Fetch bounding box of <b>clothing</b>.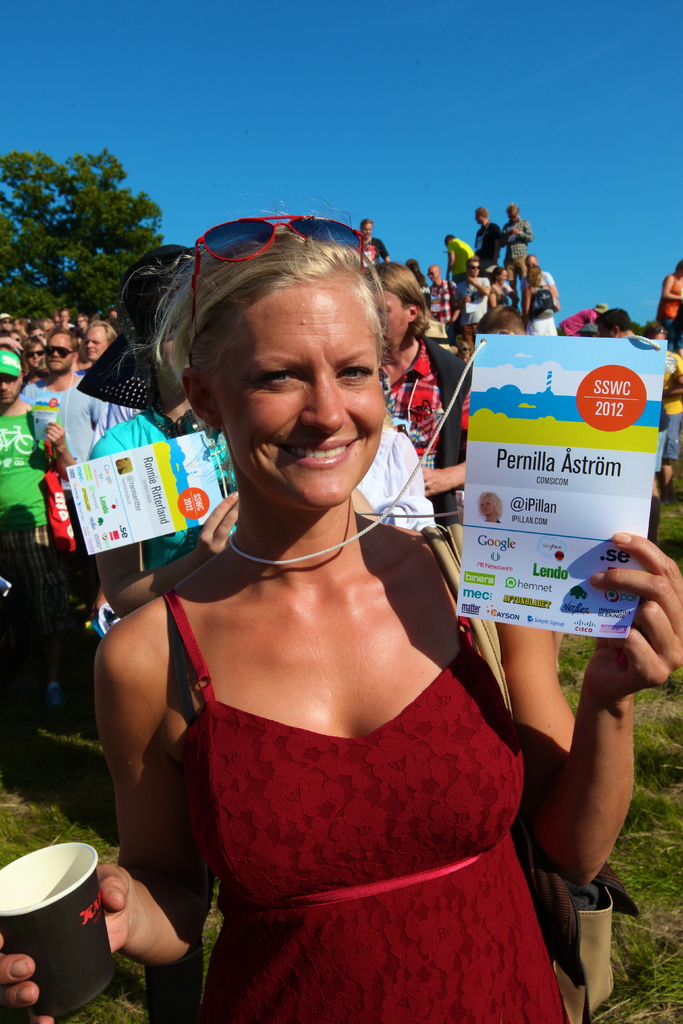
Bbox: (x1=76, y1=368, x2=142, y2=420).
